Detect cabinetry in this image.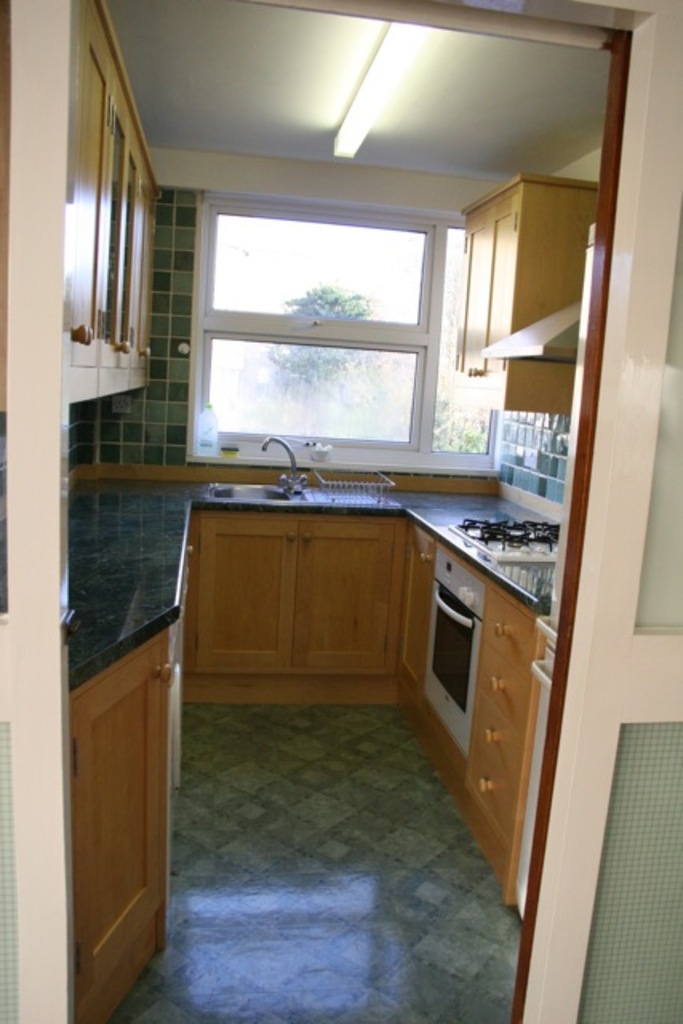
Detection: 197, 518, 403, 674.
